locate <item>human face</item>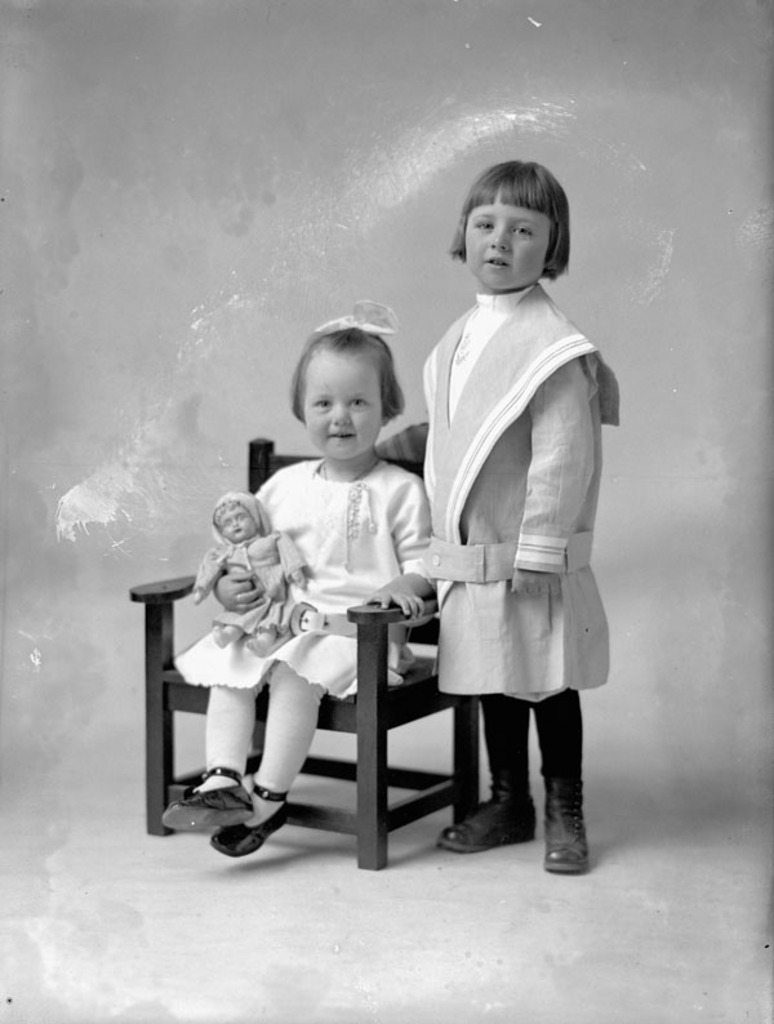
{"x1": 218, "y1": 509, "x2": 257, "y2": 535}
